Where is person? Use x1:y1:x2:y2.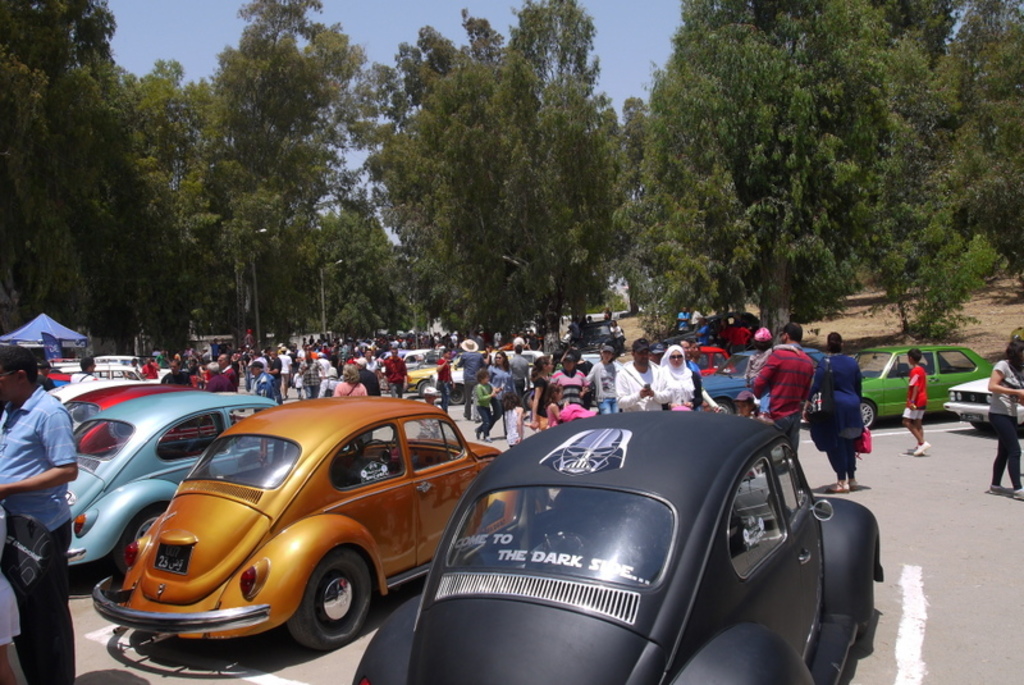
334:370:364:397.
